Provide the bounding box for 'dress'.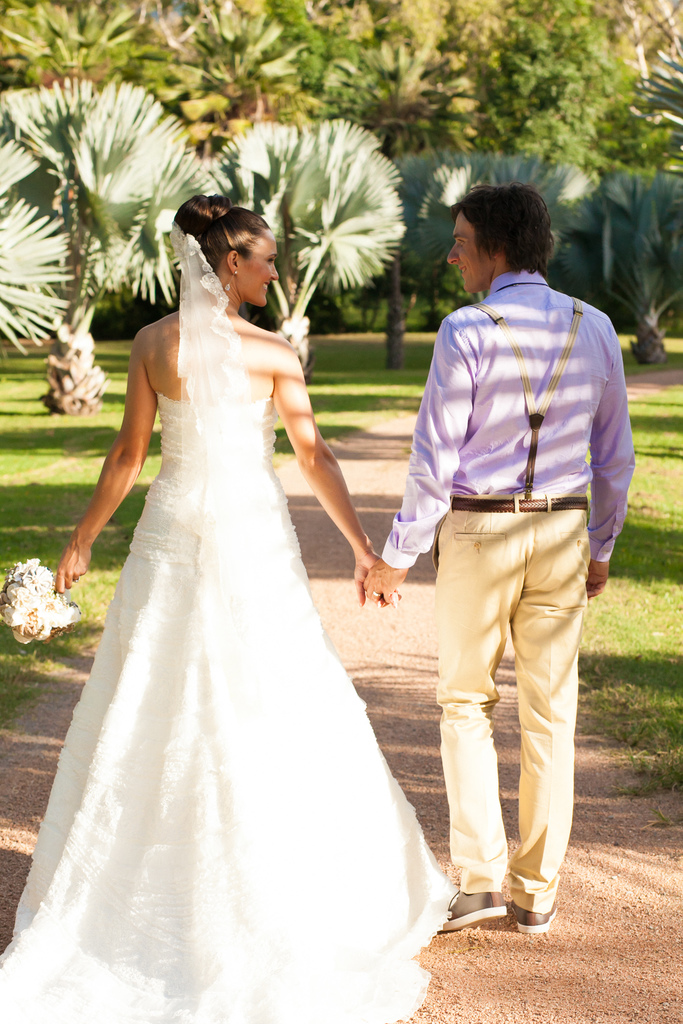
detection(0, 393, 463, 1023).
